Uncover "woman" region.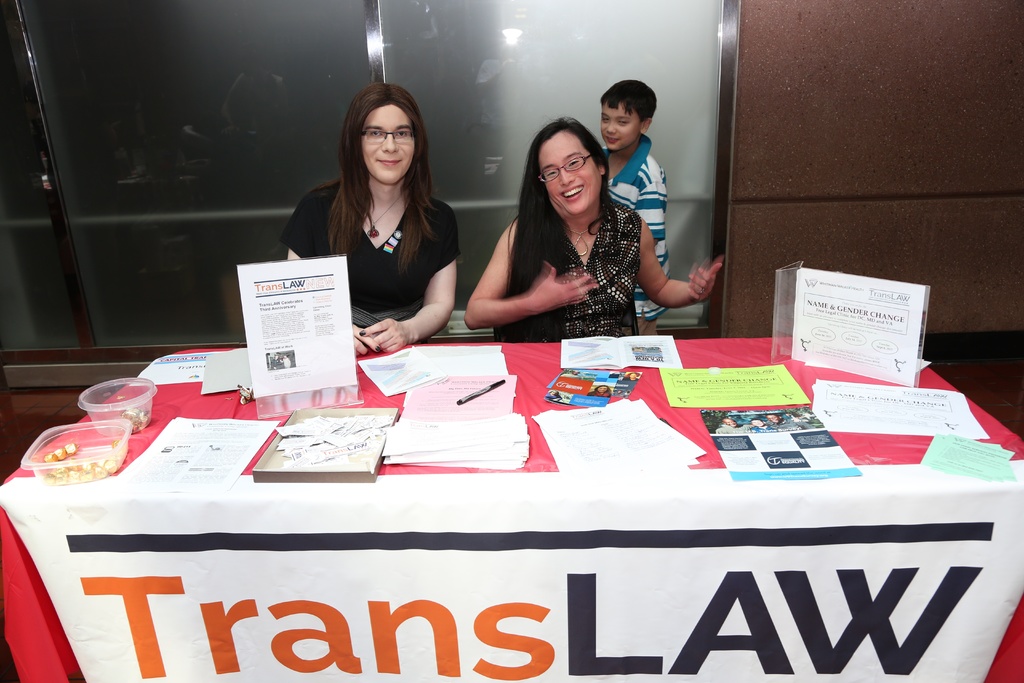
Uncovered: <box>287,82,459,352</box>.
